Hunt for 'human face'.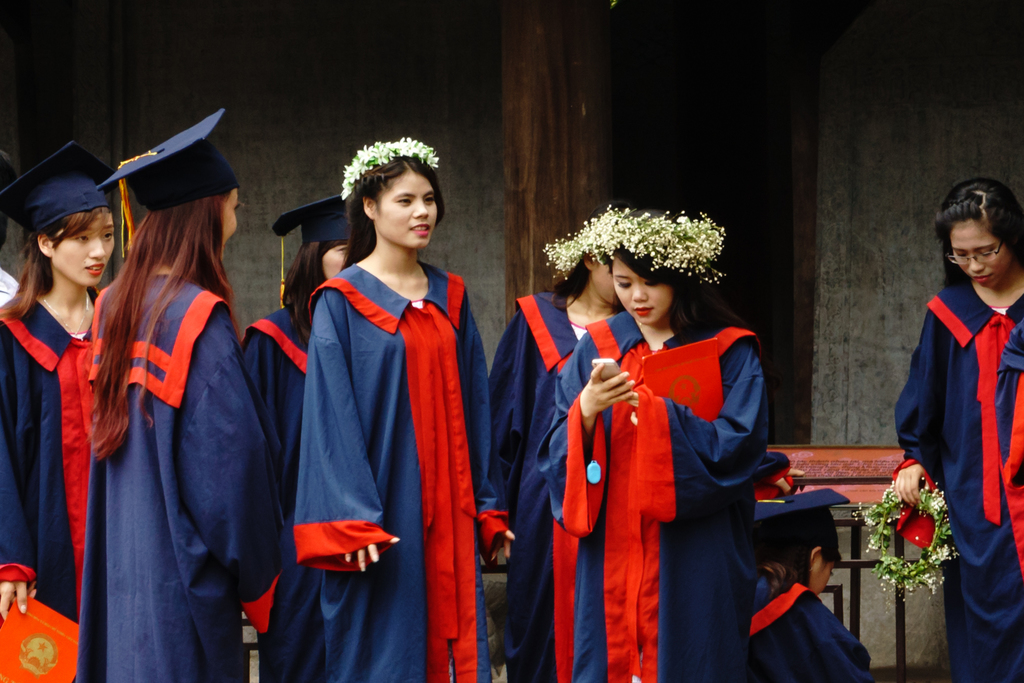
Hunted down at BBox(377, 176, 436, 249).
